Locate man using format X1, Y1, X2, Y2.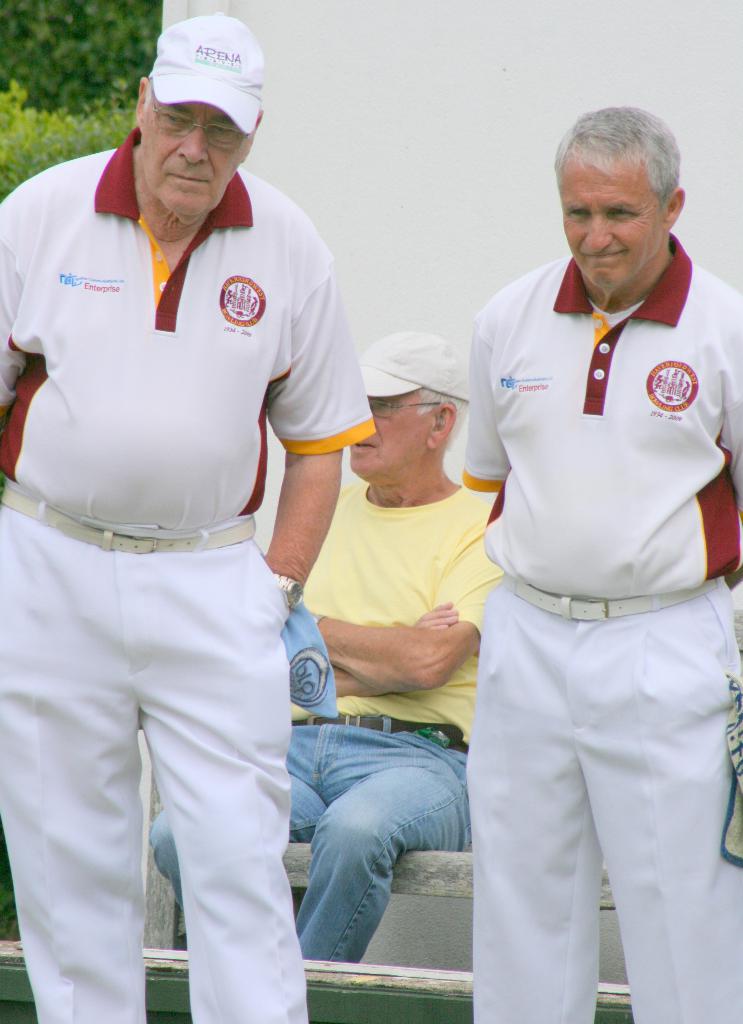
138, 323, 494, 961.
